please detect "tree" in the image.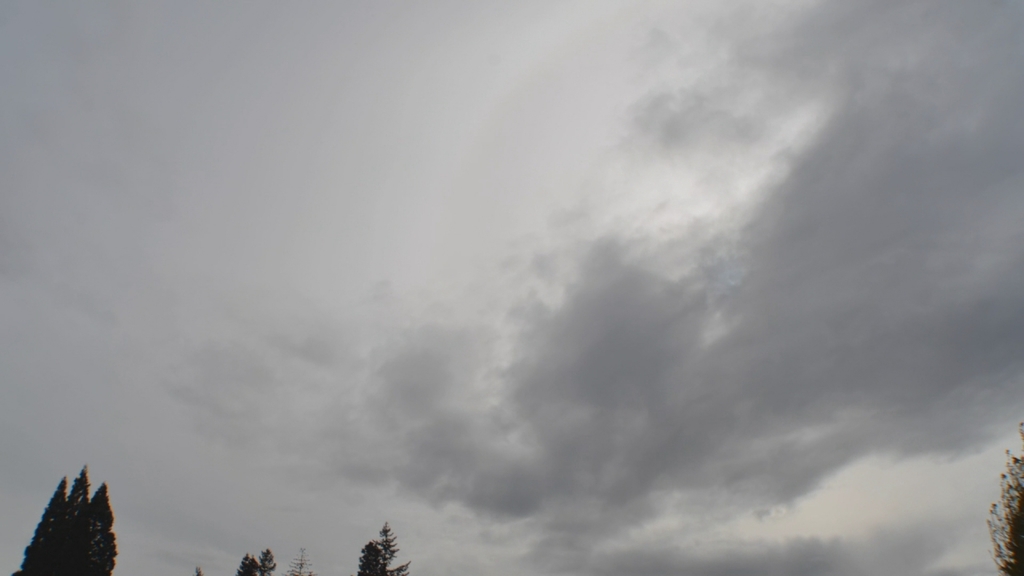
bbox(19, 467, 115, 575).
